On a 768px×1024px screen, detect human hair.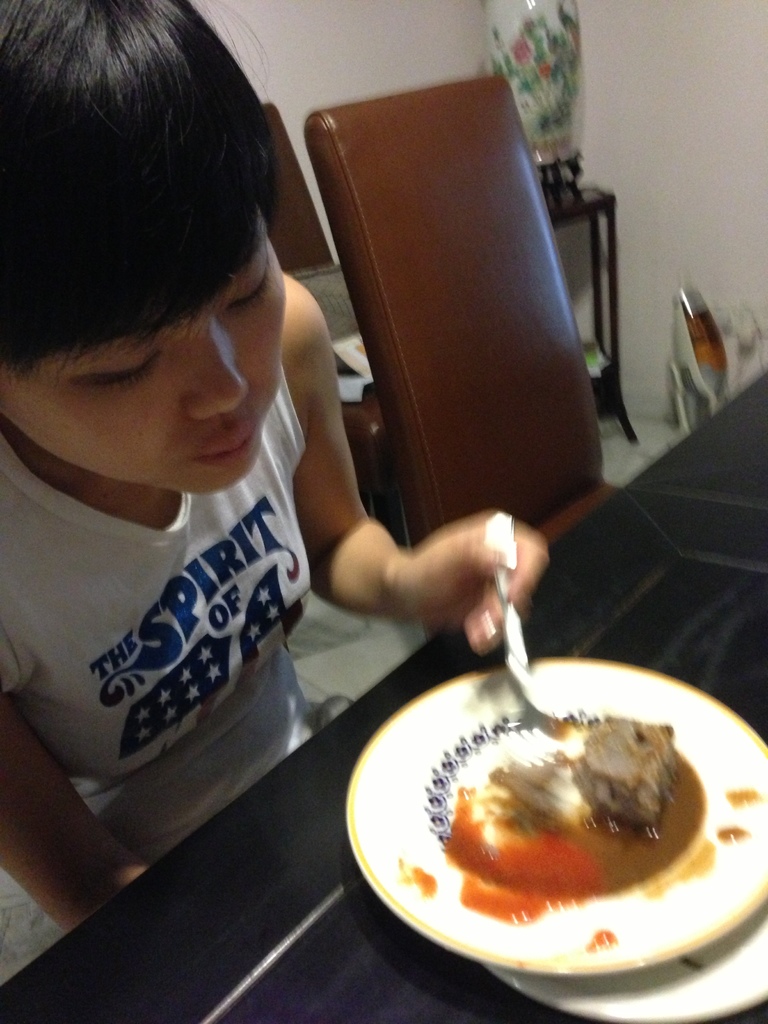
x1=7 y1=0 x2=292 y2=483.
